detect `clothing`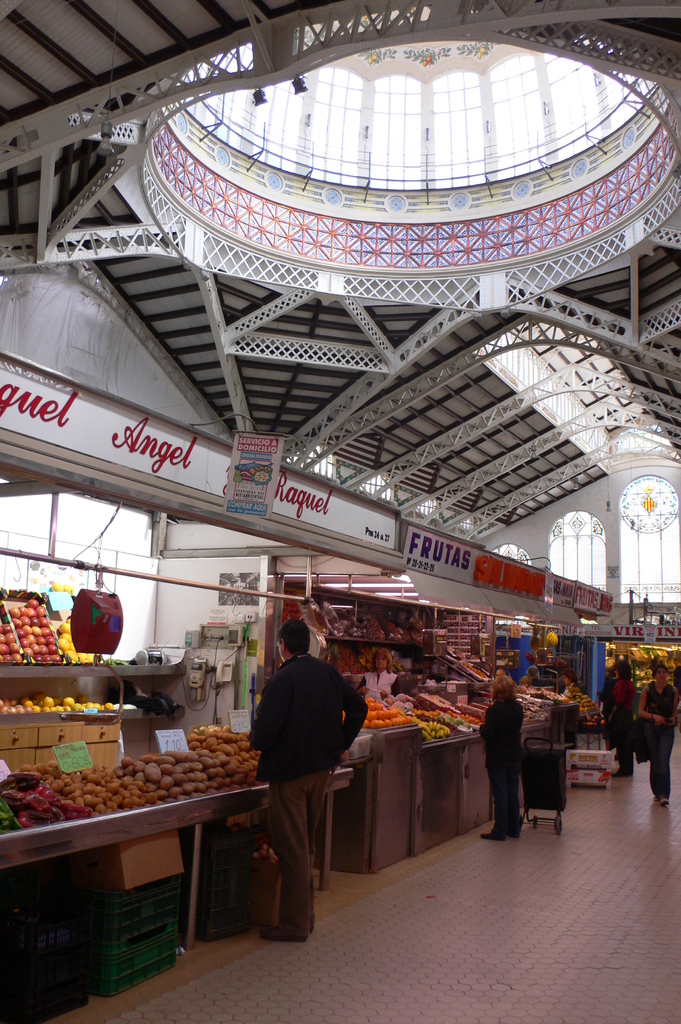
{"x1": 561, "y1": 680, "x2": 582, "y2": 696}
